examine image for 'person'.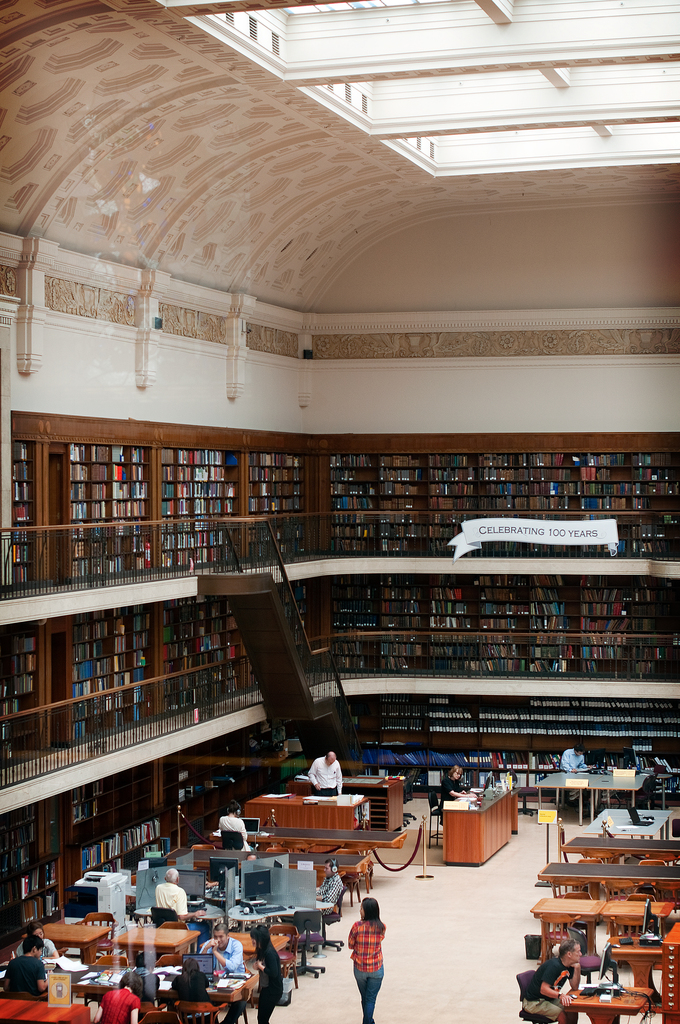
Examination result: [left=558, top=744, right=588, bottom=776].
